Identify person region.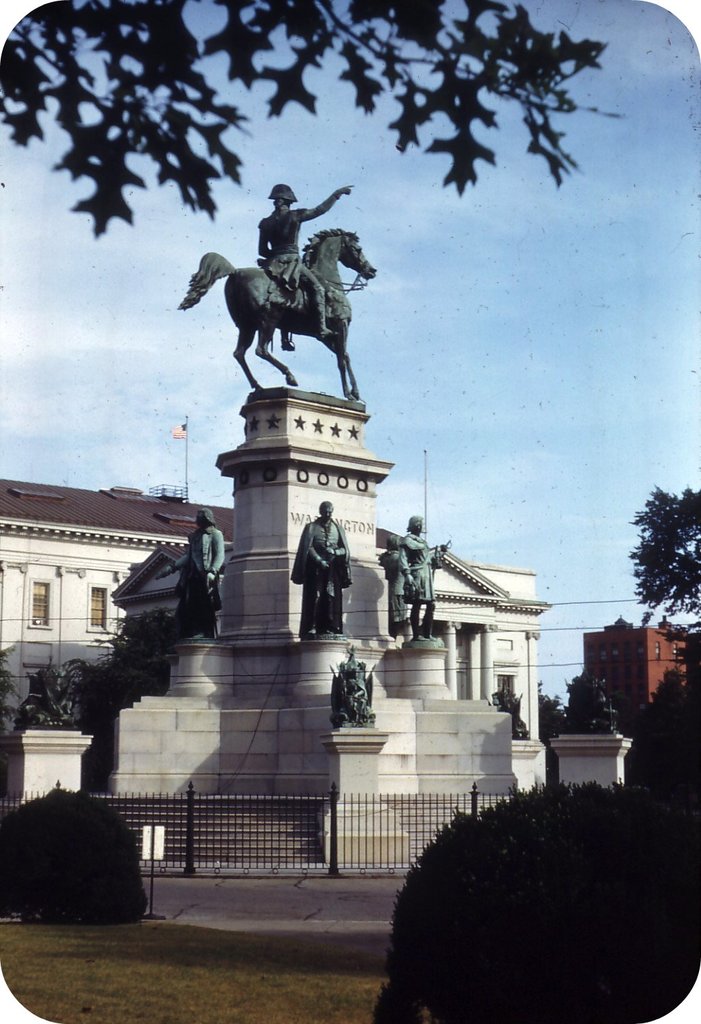
Region: BBox(374, 526, 421, 631).
